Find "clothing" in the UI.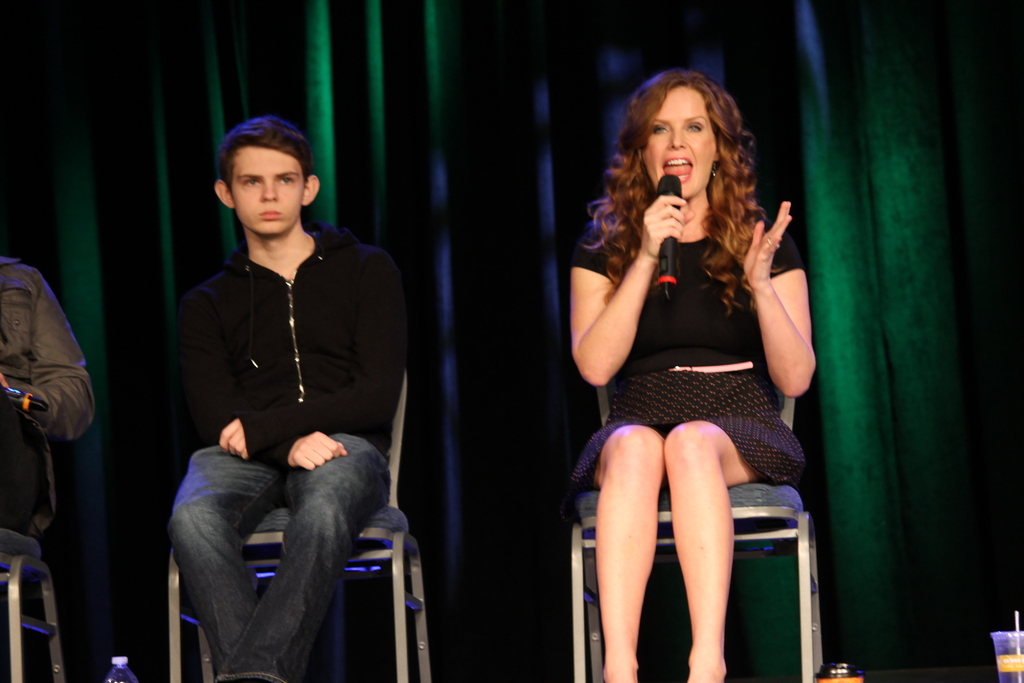
UI element at [570,200,806,485].
